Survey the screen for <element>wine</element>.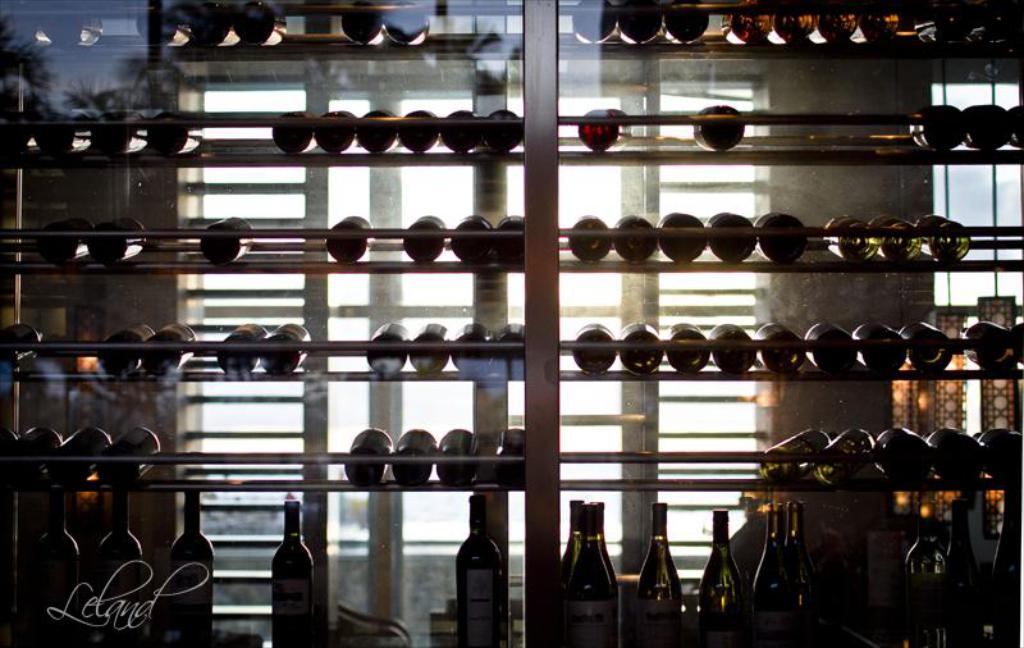
Survey found: [left=45, top=430, right=110, bottom=479].
